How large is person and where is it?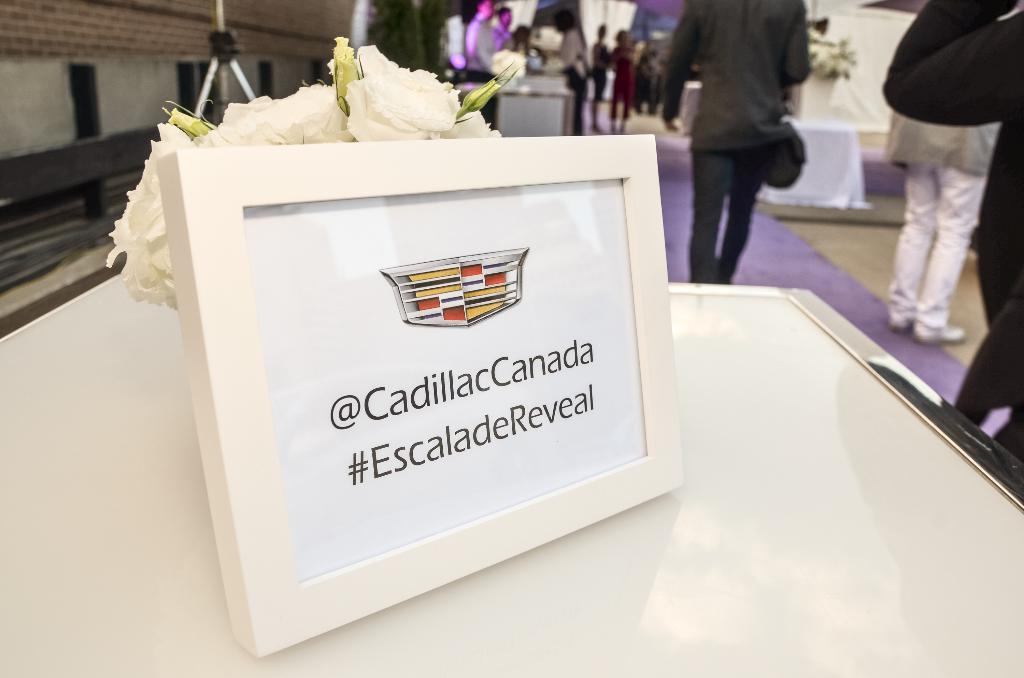
Bounding box: region(598, 19, 614, 132).
